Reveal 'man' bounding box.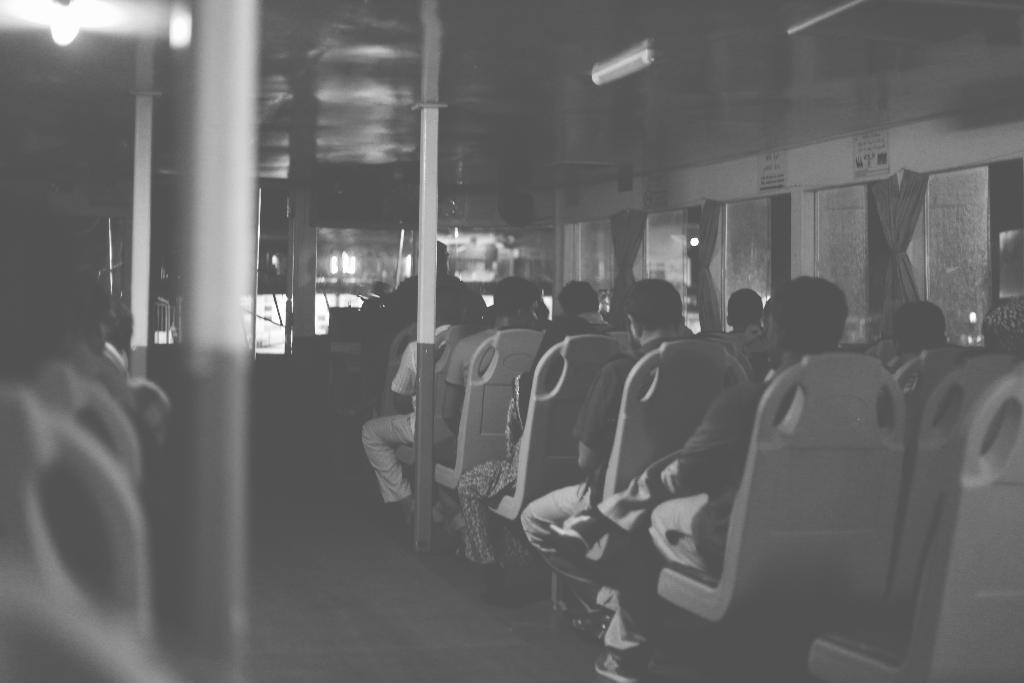
Revealed: {"x1": 514, "y1": 276, "x2": 707, "y2": 641}.
